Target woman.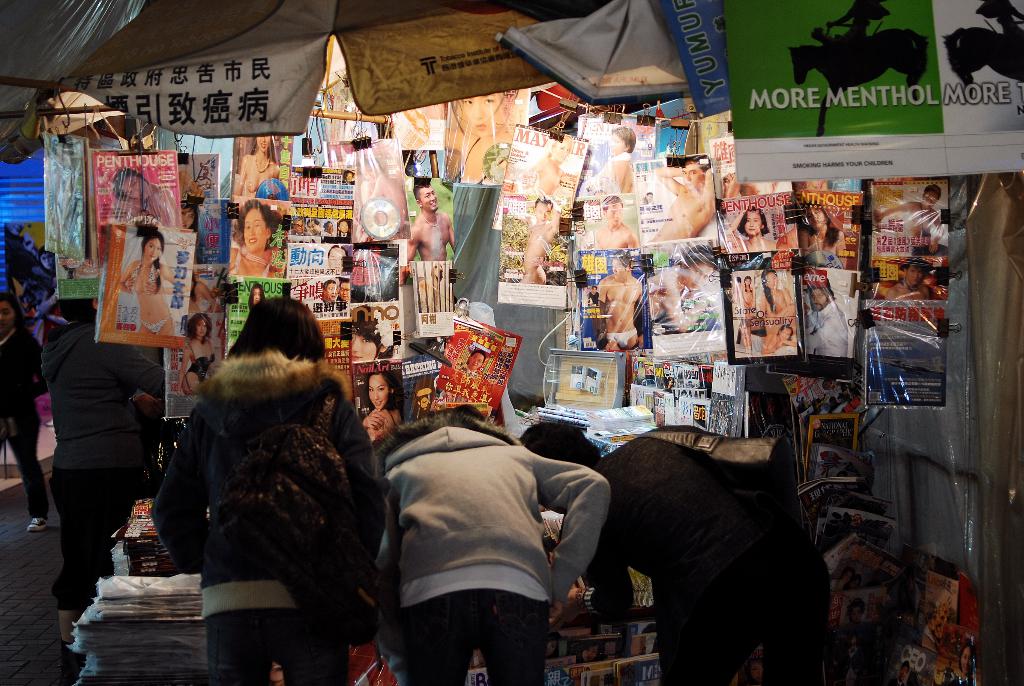
Target region: <bbox>758, 268, 794, 317</bbox>.
